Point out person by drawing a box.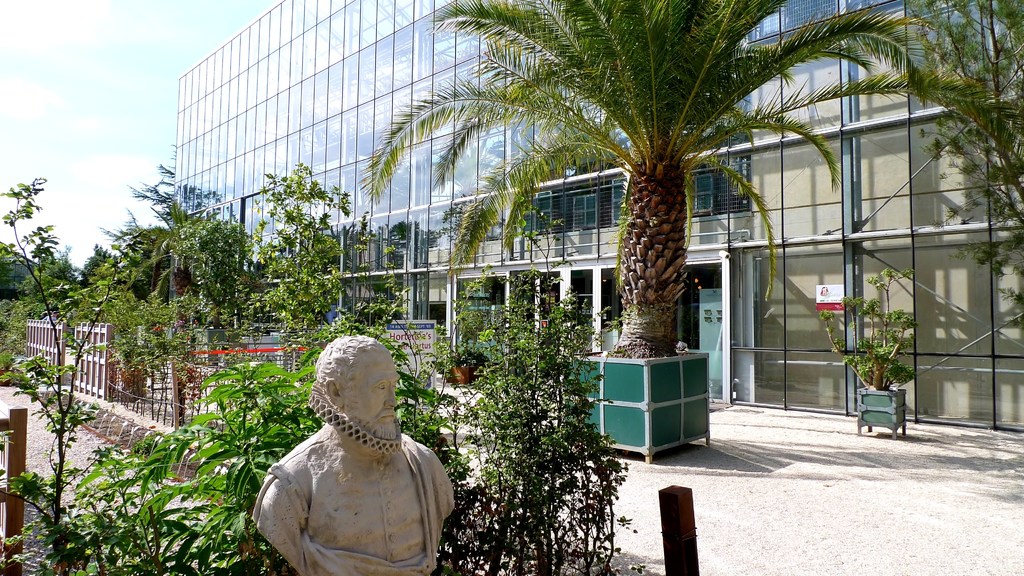
bbox=(250, 335, 456, 575).
